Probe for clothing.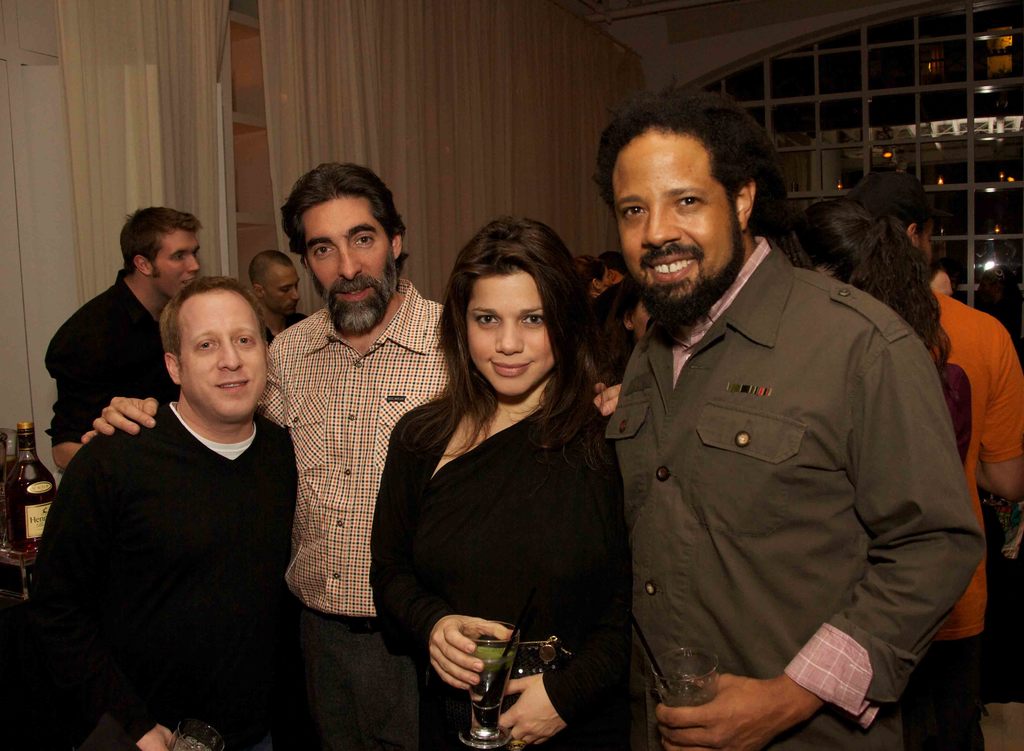
Probe result: [371, 377, 634, 750].
